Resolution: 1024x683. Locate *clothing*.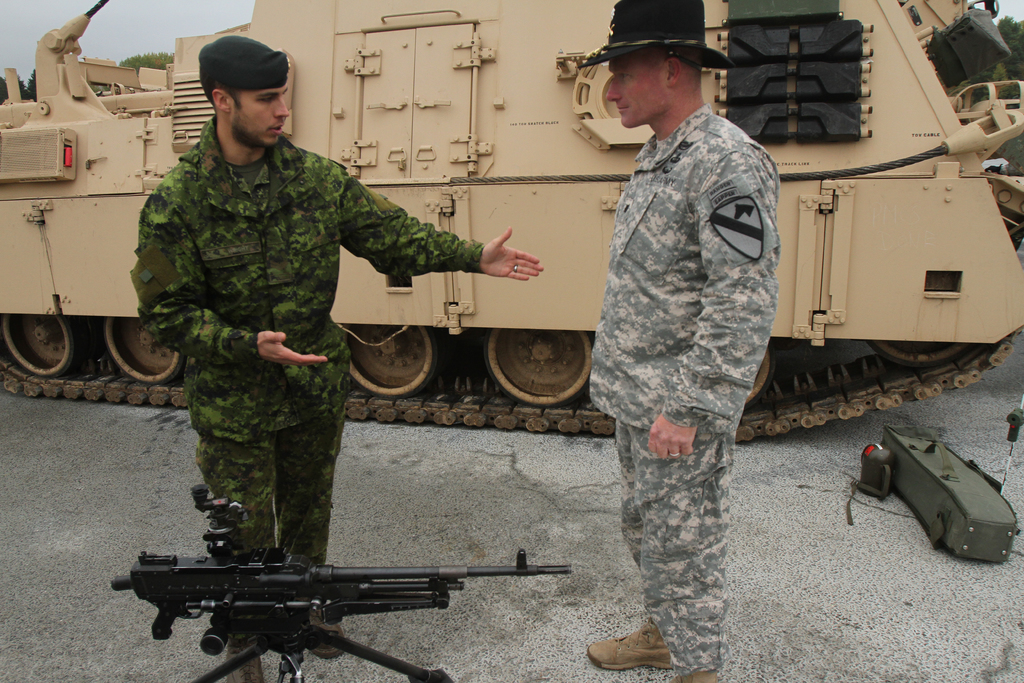
x1=141 y1=106 x2=477 y2=655.
